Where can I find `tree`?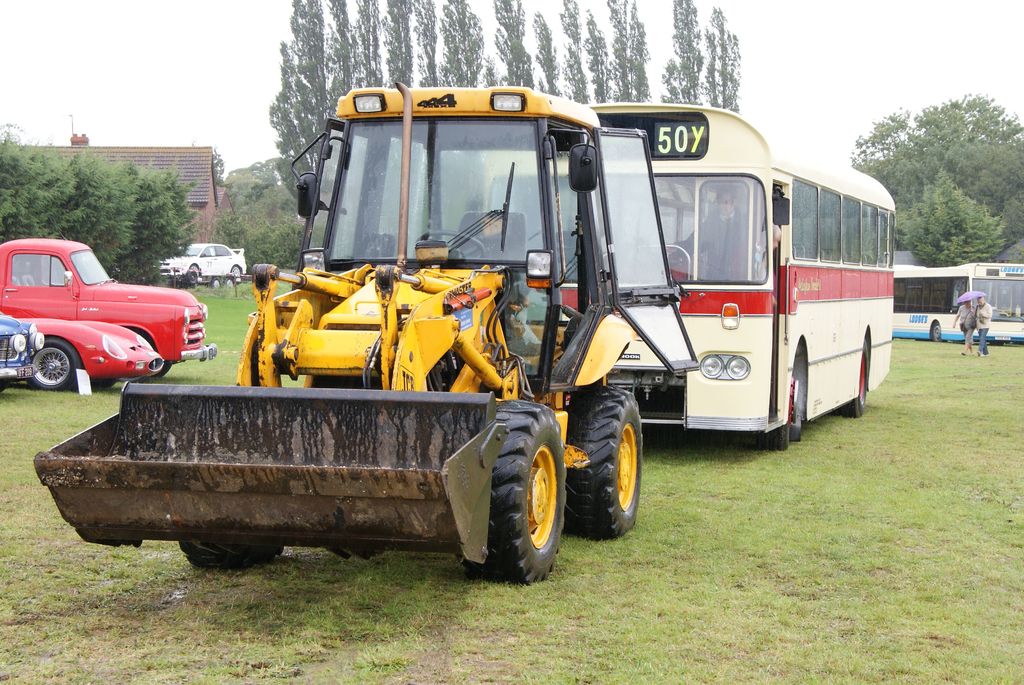
You can find it at locate(624, 0, 660, 109).
